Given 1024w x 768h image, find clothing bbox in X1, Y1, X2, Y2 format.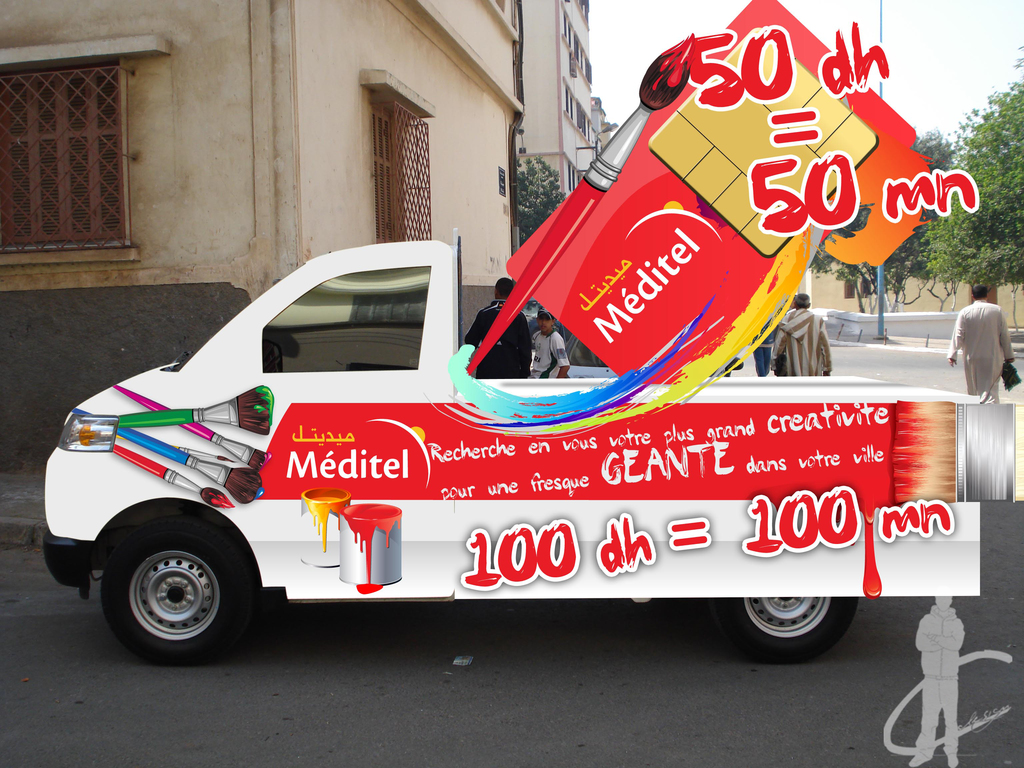
771, 314, 833, 384.
